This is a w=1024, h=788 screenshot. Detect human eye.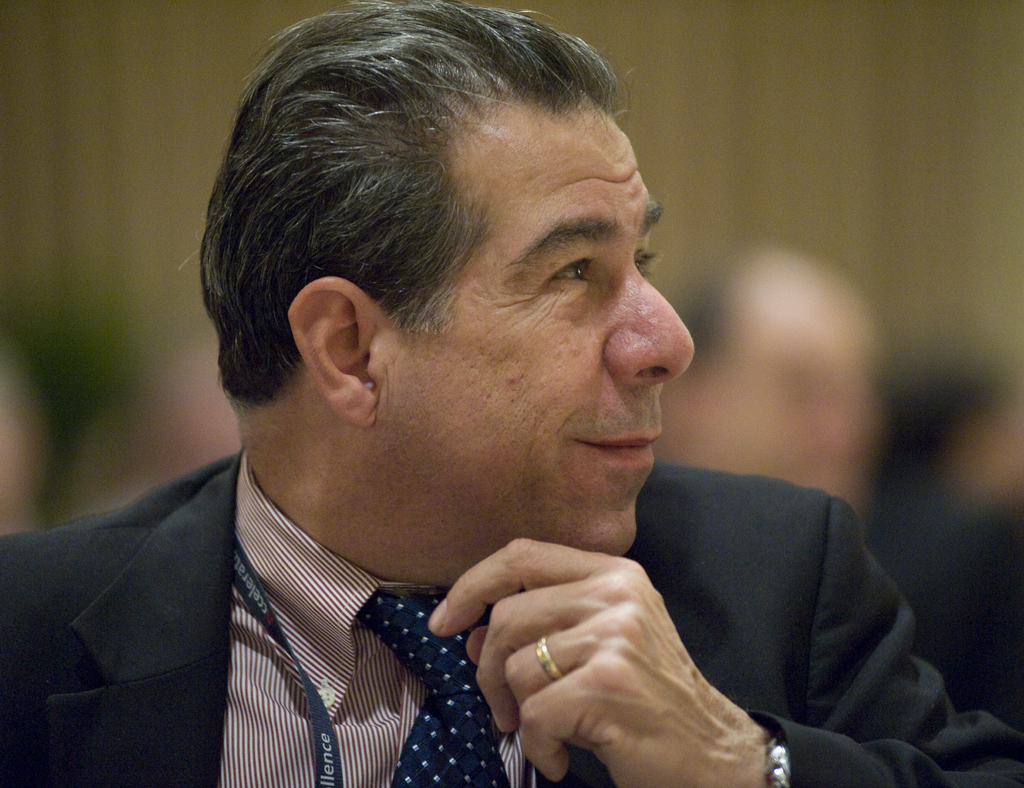
pyautogui.locateOnScreen(632, 246, 671, 284).
